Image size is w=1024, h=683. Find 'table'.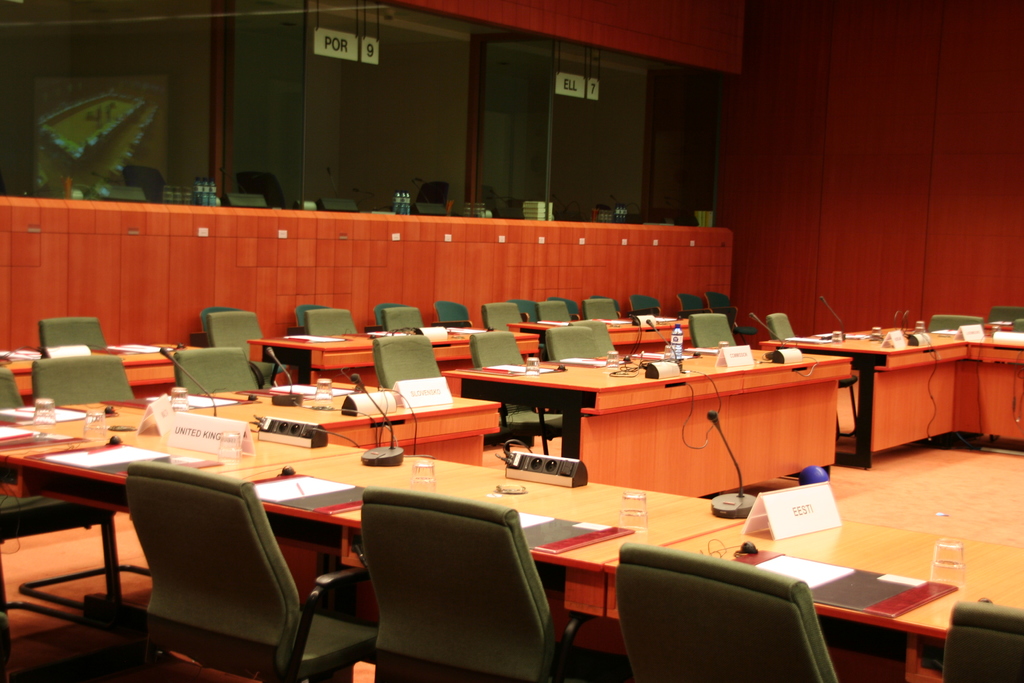
0, 395, 1023, 682.
